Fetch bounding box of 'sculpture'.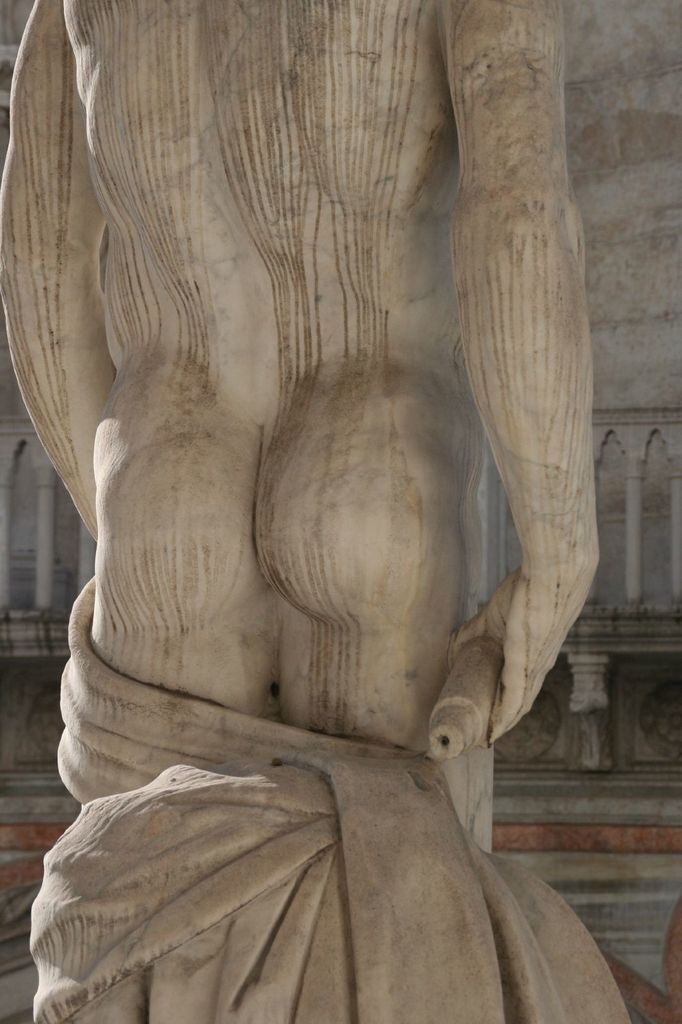
Bbox: detection(0, 0, 631, 1023).
